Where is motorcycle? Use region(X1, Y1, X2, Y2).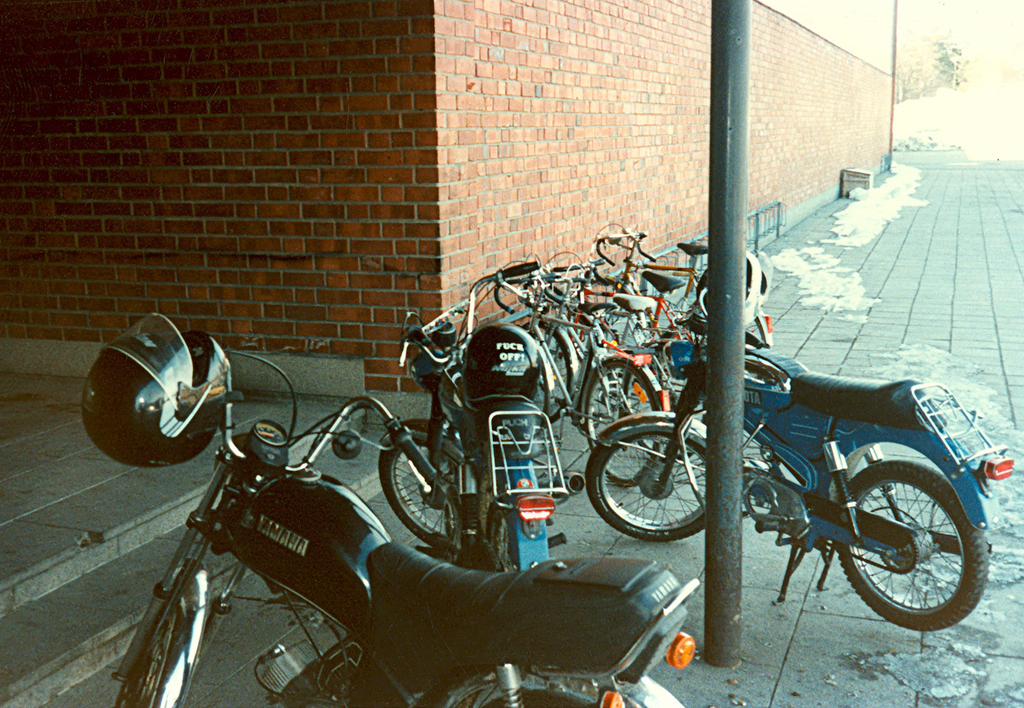
region(79, 310, 697, 706).
